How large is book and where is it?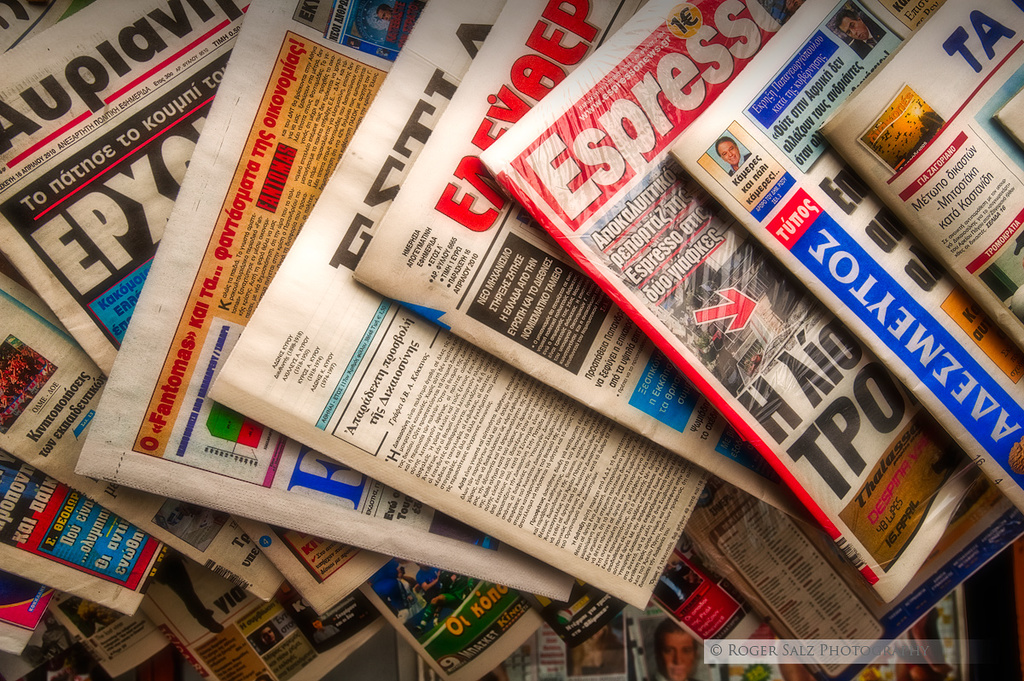
Bounding box: 352,0,841,546.
